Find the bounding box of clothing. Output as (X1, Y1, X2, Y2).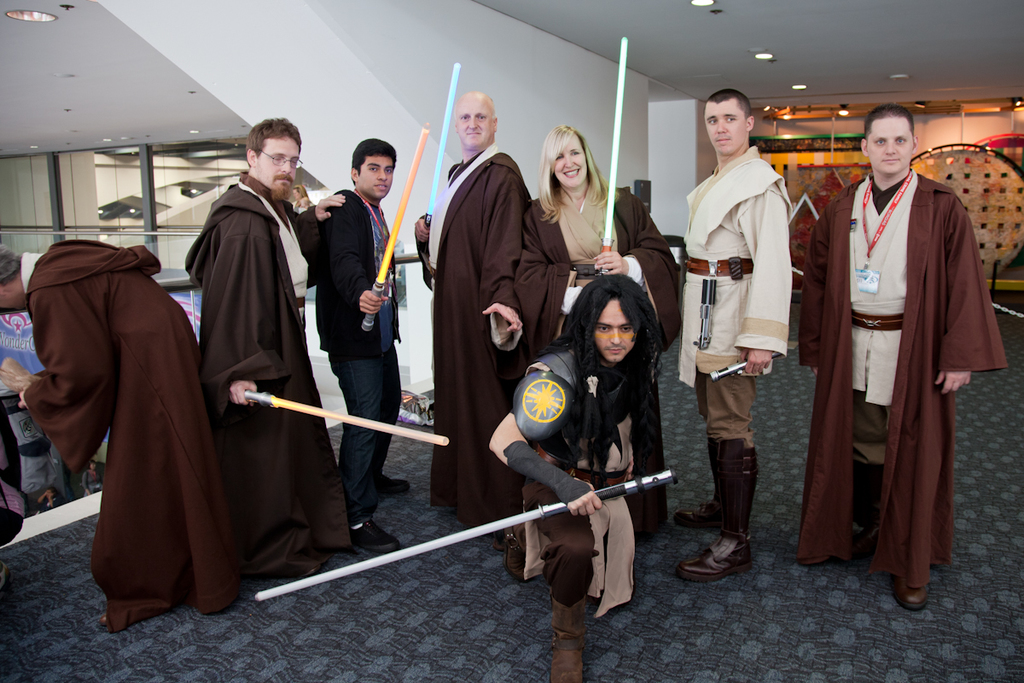
(22, 240, 241, 628).
